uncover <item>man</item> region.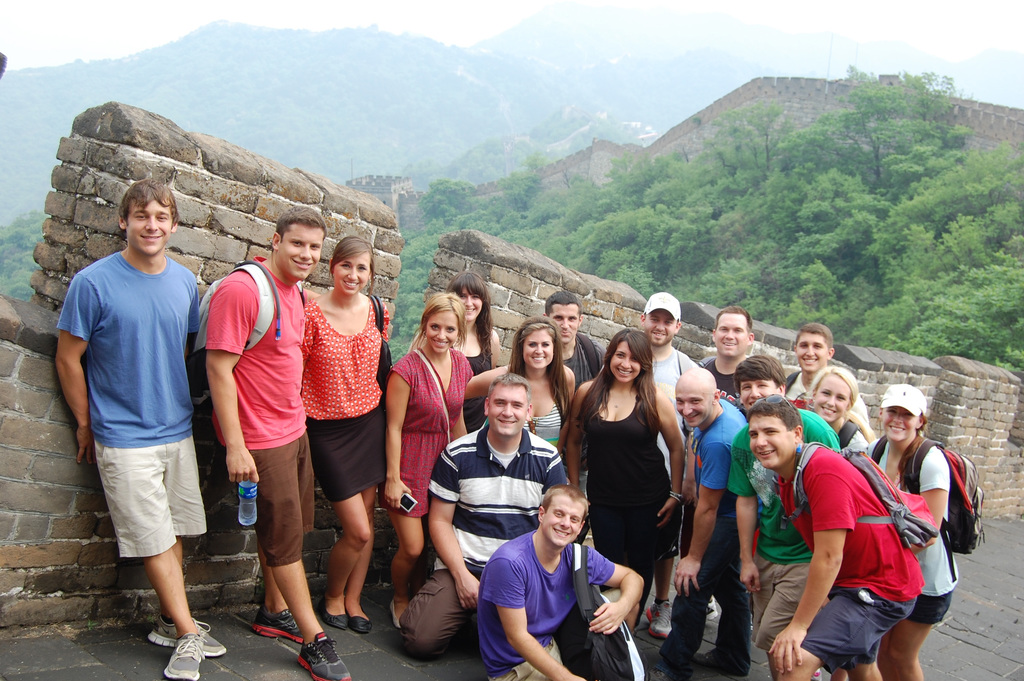
Uncovered: select_region(639, 300, 707, 639).
